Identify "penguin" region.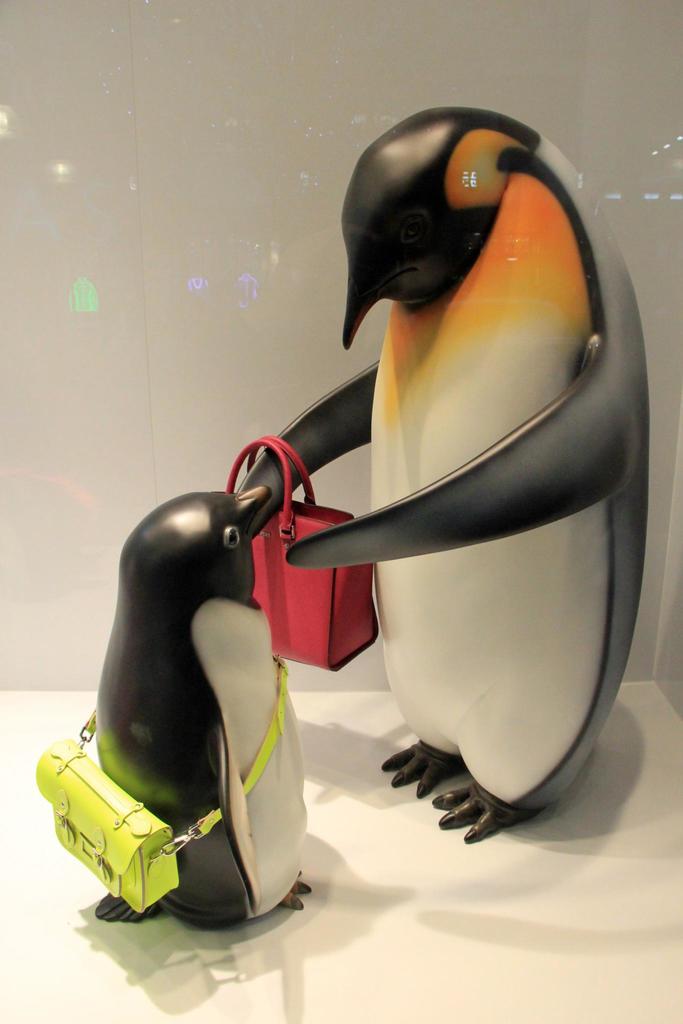
Region: rect(236, 104, 655, 847).
